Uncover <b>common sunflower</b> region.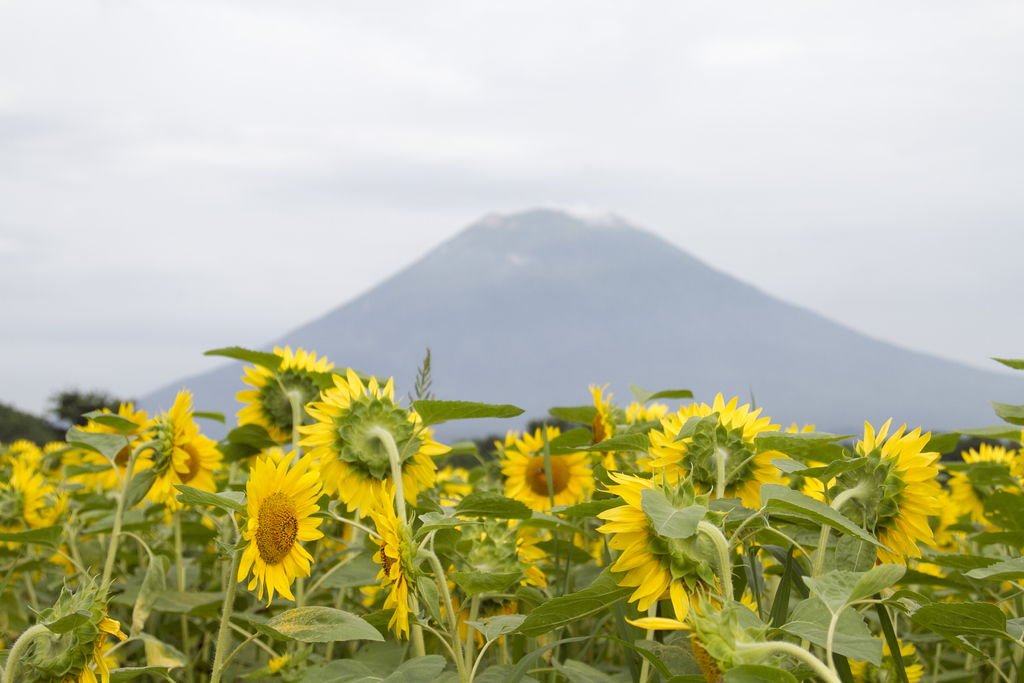
Uncovered: 502, 434, 620, 522.
